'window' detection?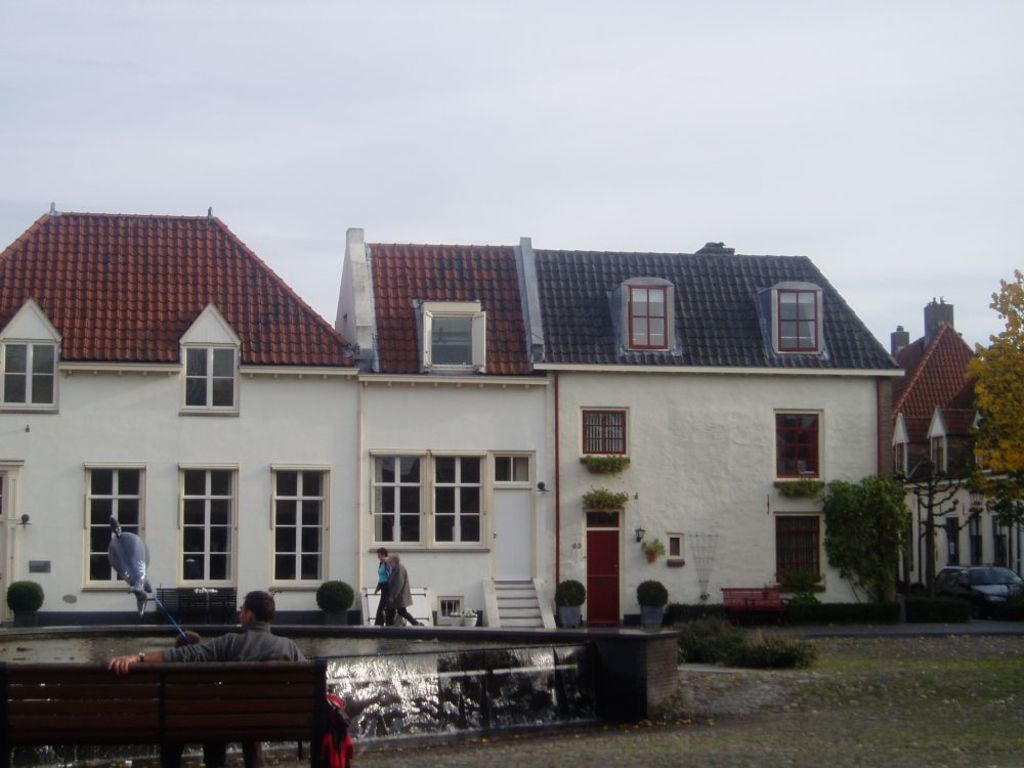
[x1=423, y1=304, x2=485, y2=373]
